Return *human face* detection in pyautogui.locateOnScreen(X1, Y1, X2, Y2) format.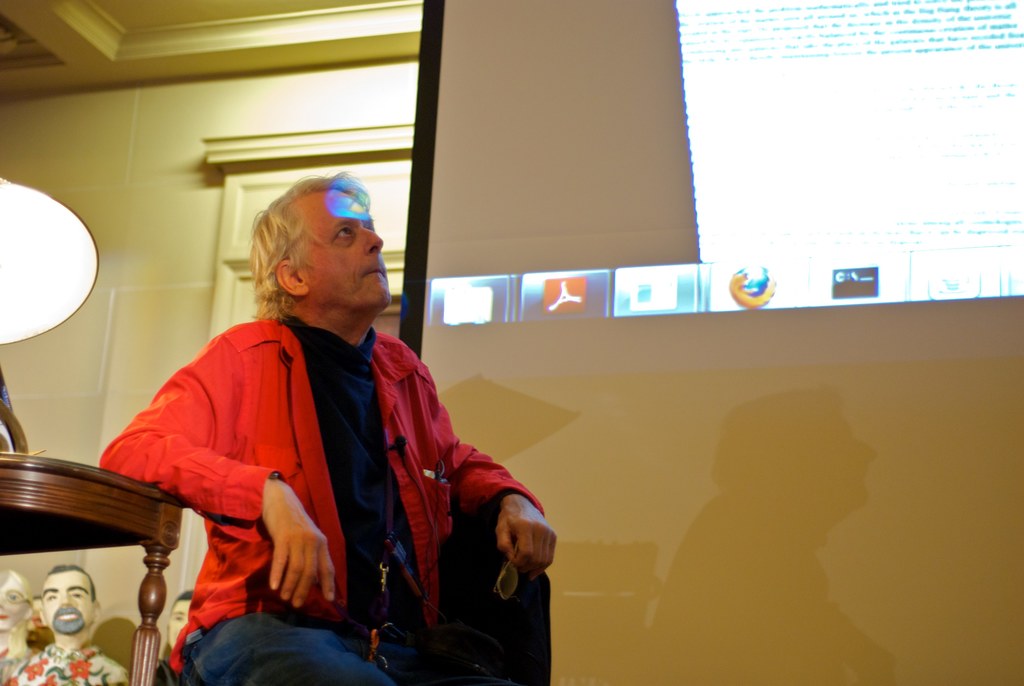
pyautogui.locateOnScreen(38, 568, 97, 632).
